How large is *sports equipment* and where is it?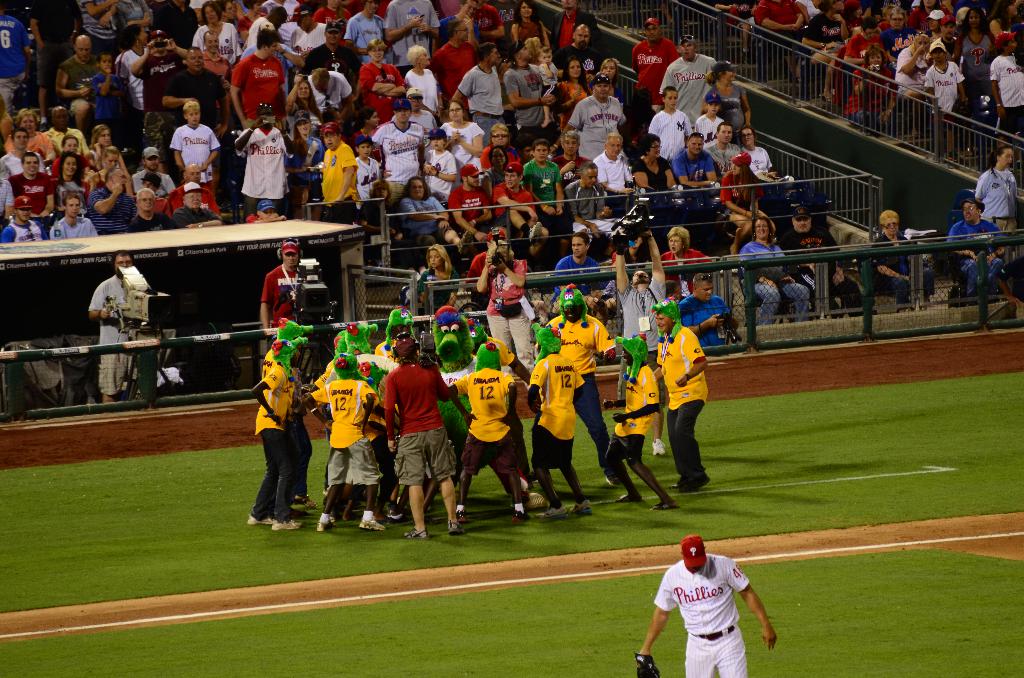
Bounding box: [636, 654, 659, 675].
